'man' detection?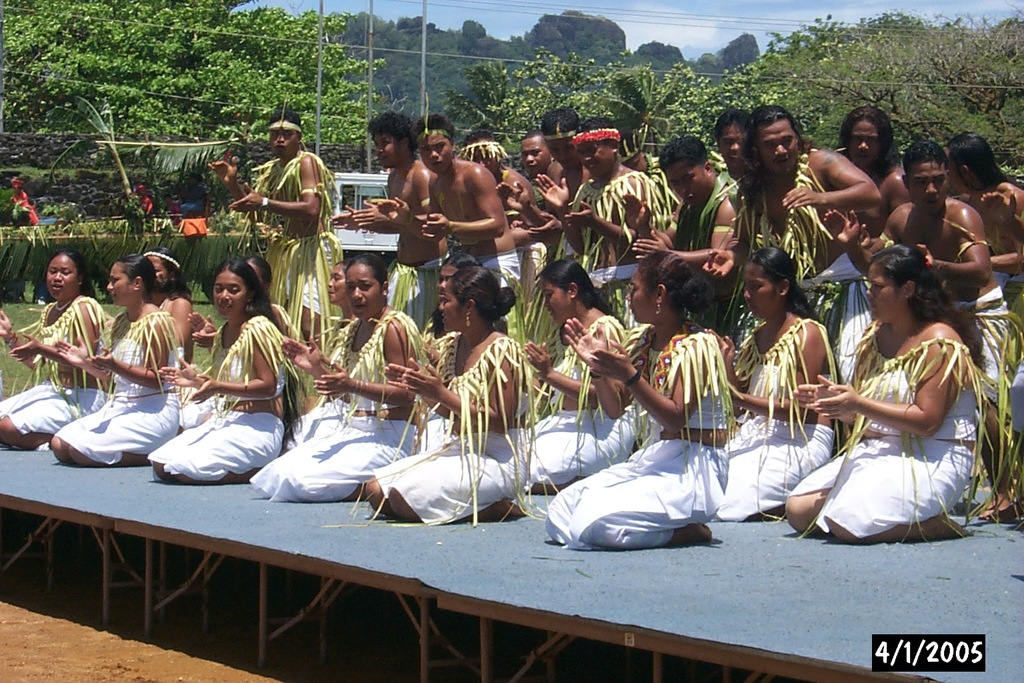
<box>411,115,526,313</box>
